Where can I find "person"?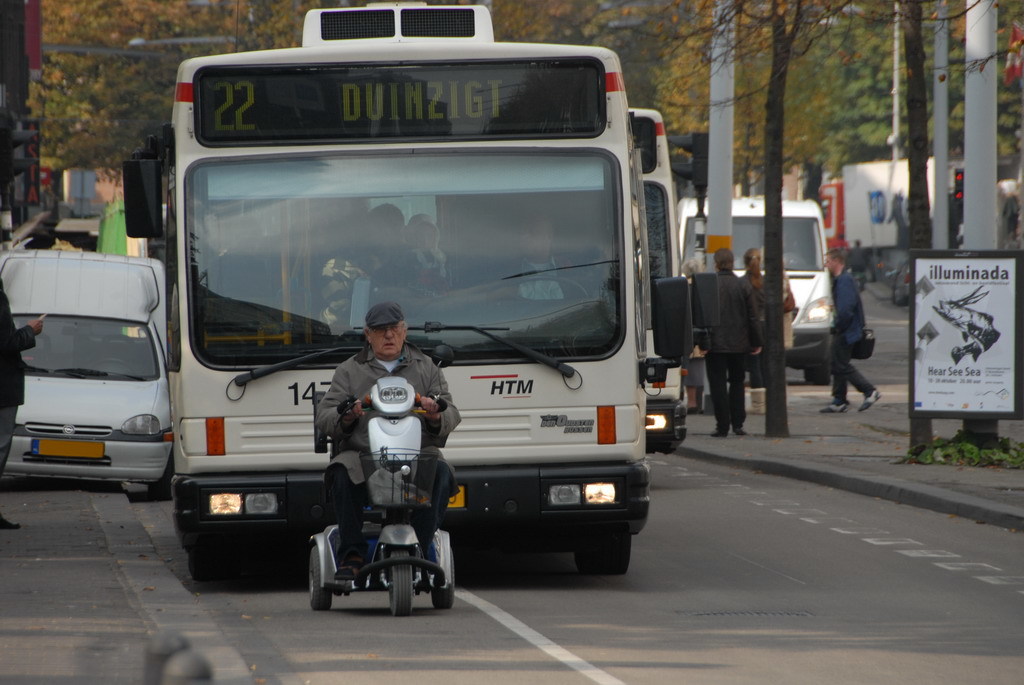
You can find it at bbox=(309, 303, 462, 581).
